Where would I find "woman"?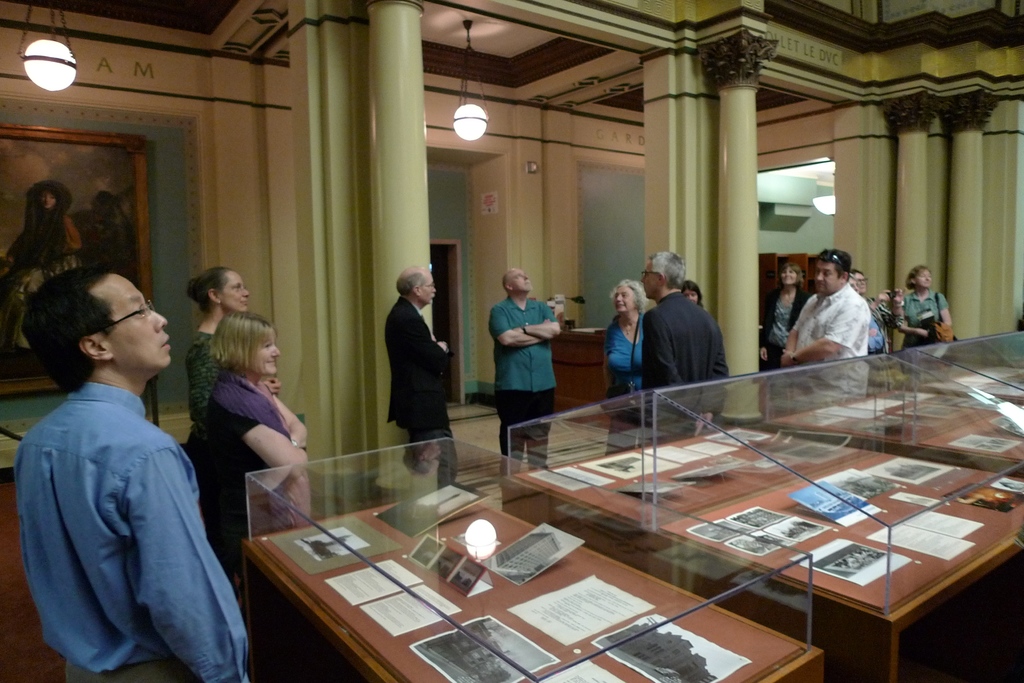
At {"left": 605, "top": 278, "right": 650, "bottom": 457}.
